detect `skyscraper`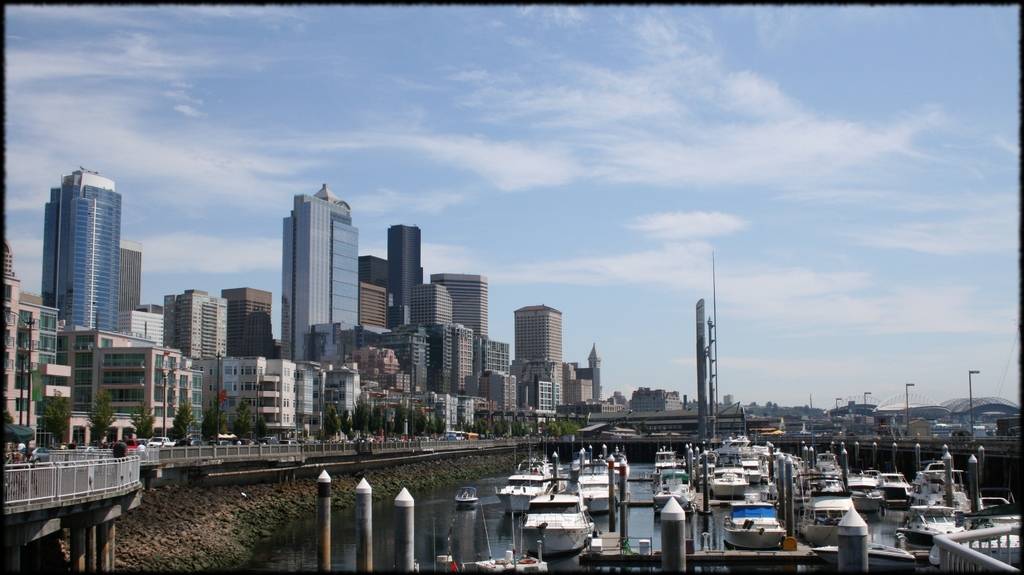
(x1=513, y1=302, x2=570, y2=364)
